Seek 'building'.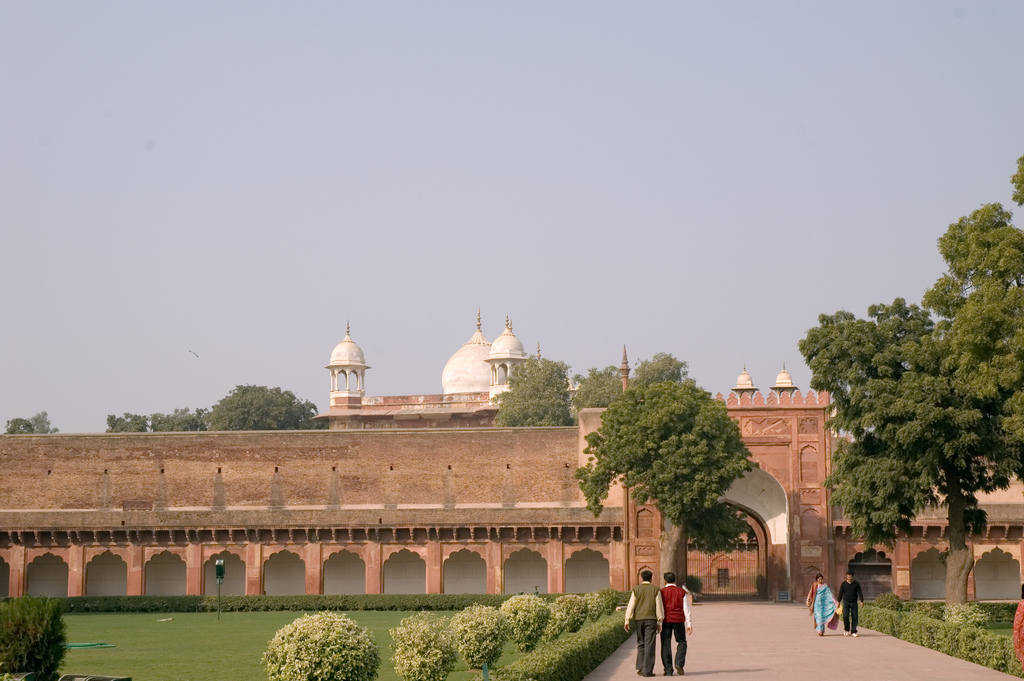
0 302 1023 603.
